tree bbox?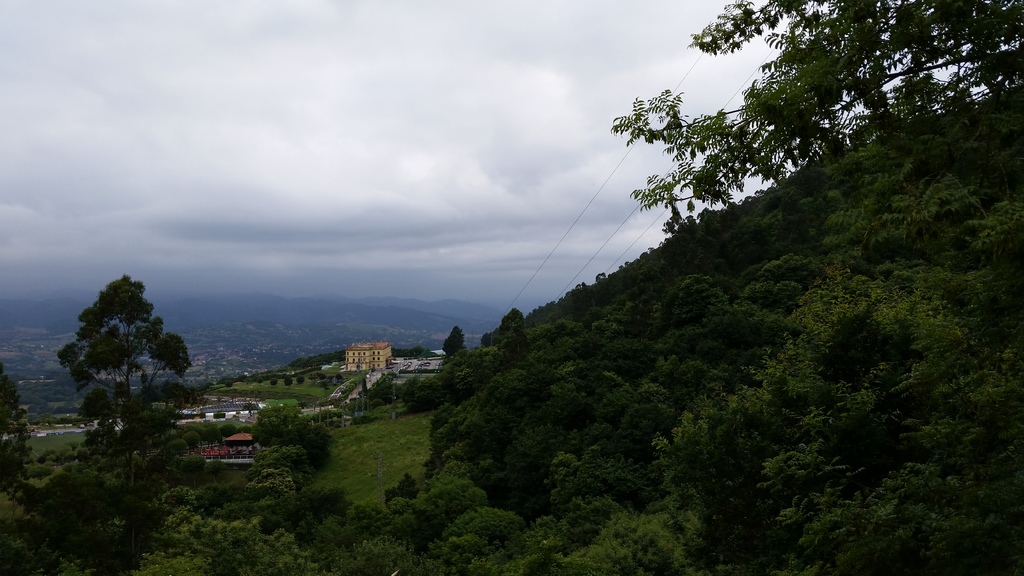
<box>64,252,177,444</box>
